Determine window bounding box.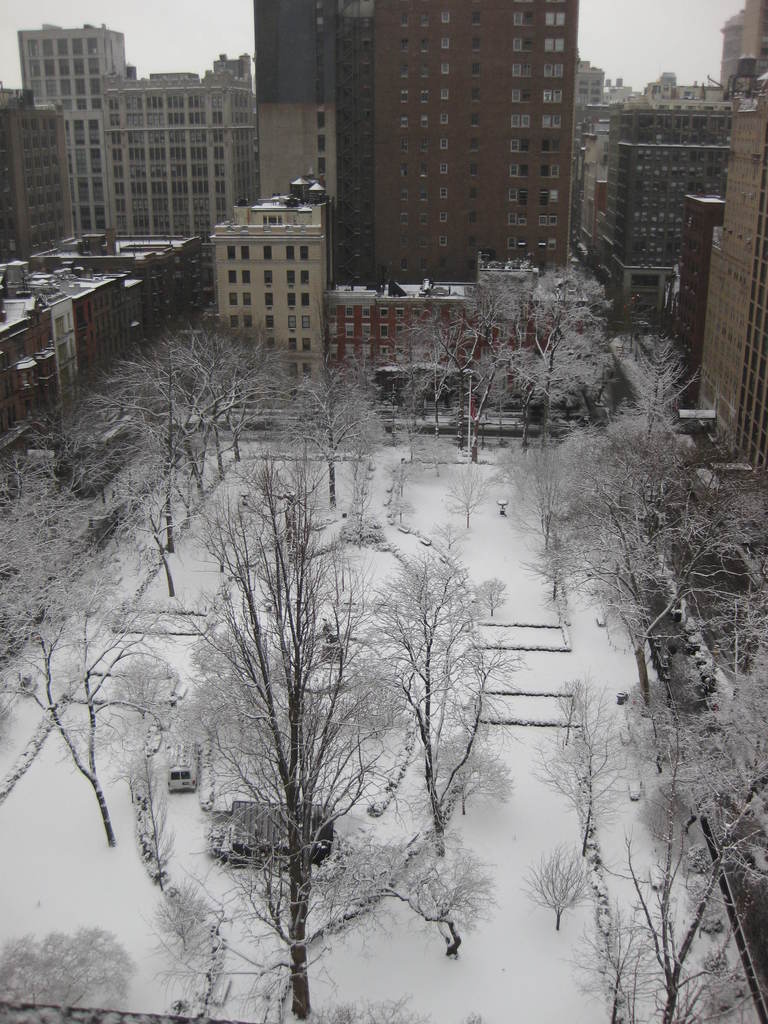
Determined: {"left": 289, "top": 364, "right": 300, "bottom": 383}.
